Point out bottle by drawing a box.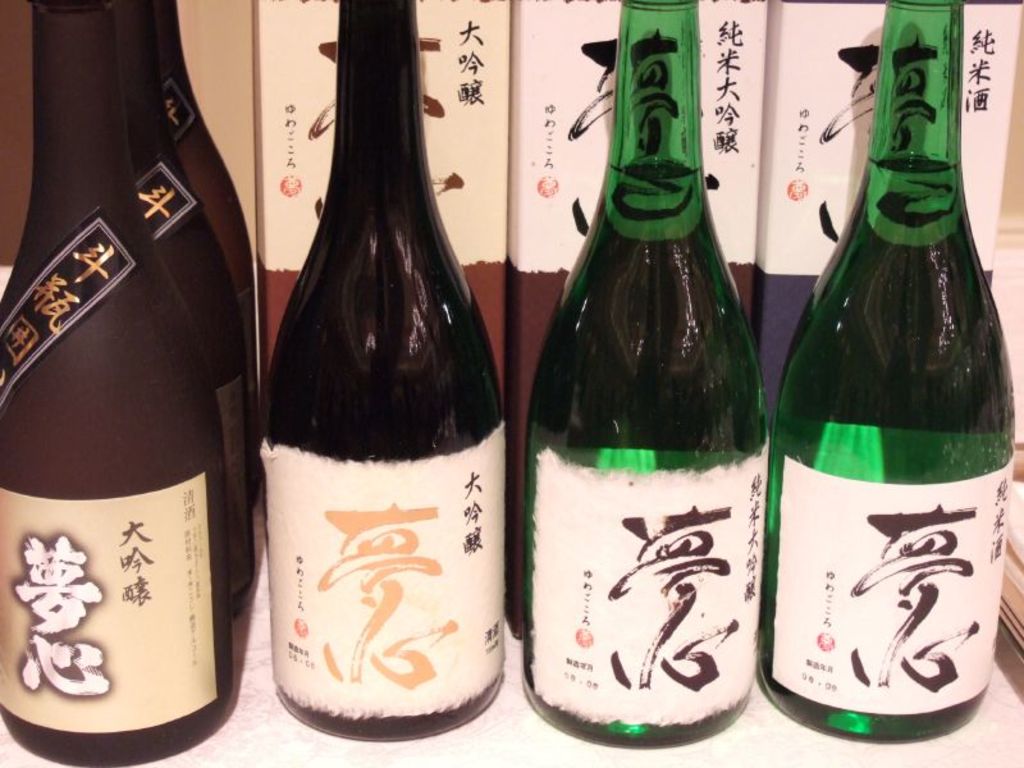
(512, 0, 772, 750).
